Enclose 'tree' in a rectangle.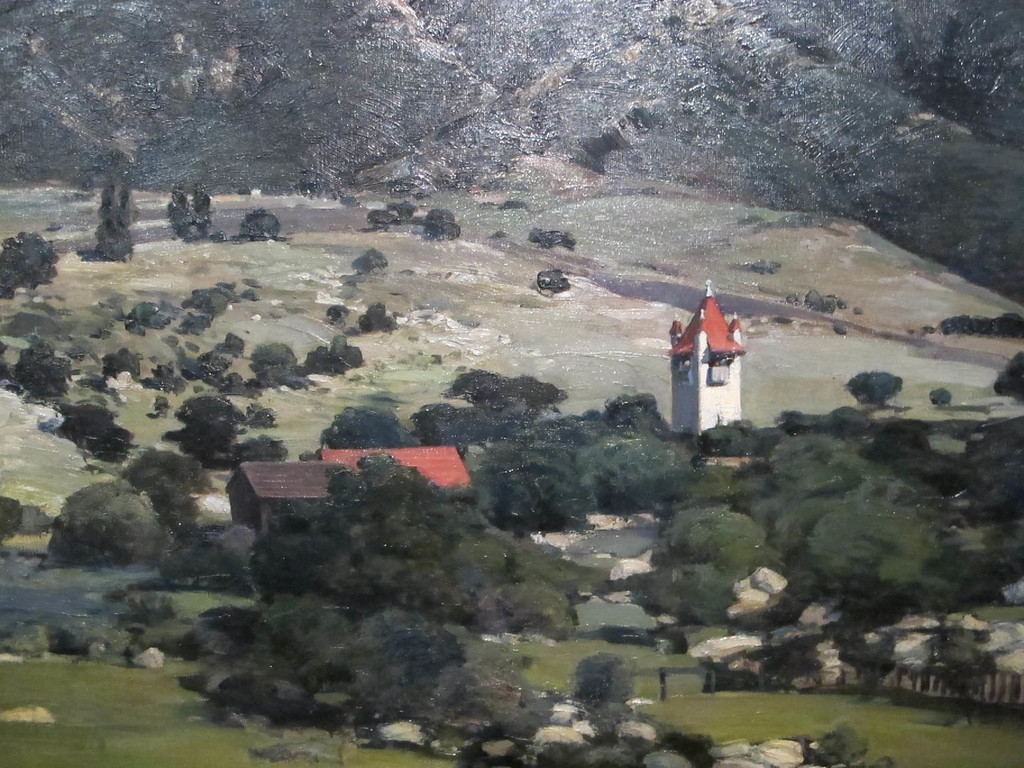
pyautogui.locateOnScreen(356, 306, 393, 335).
